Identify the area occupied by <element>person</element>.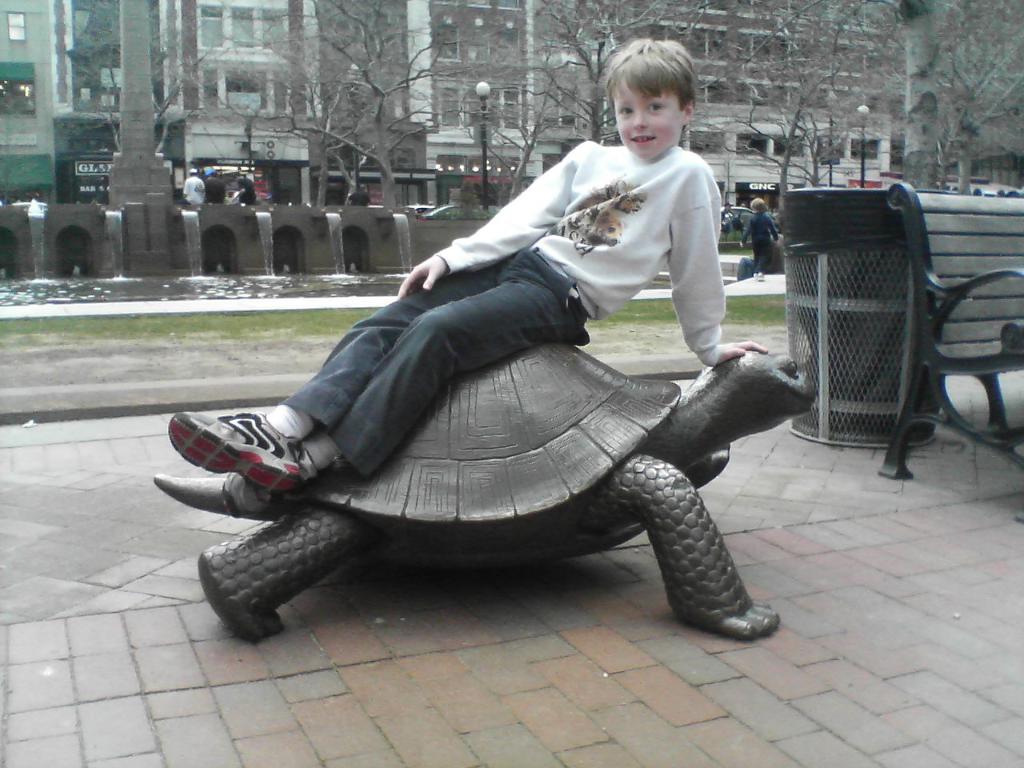
Area: left=738, top=190, right=785, bottom=280.
